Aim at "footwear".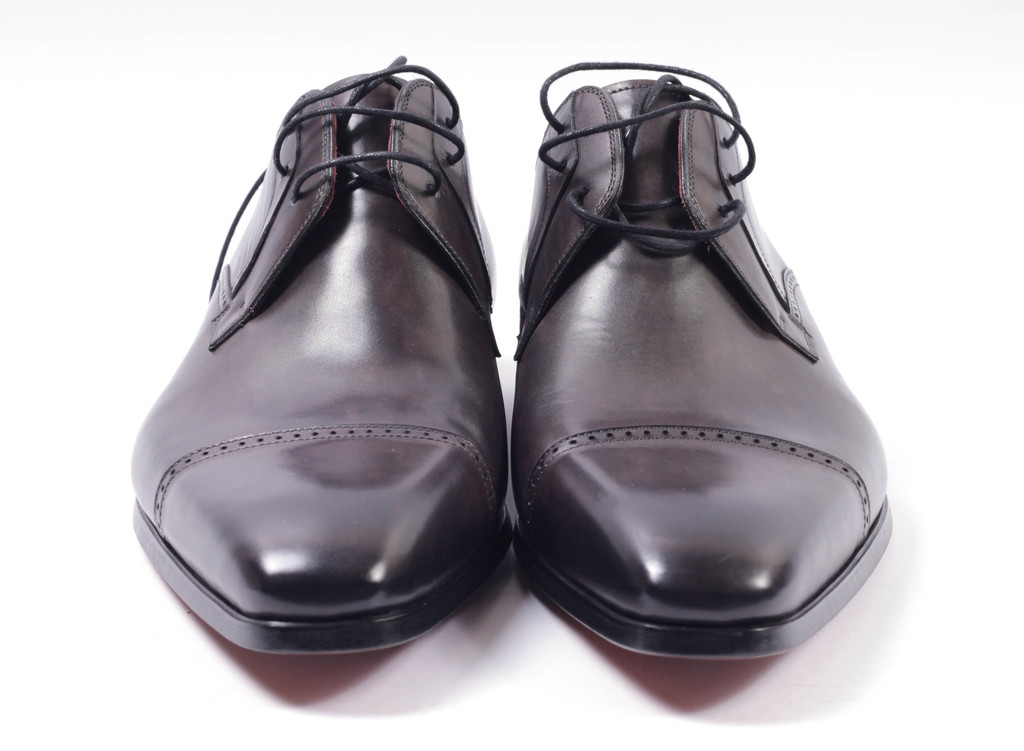
Aimed at <box>129,52,513,658</box>.
